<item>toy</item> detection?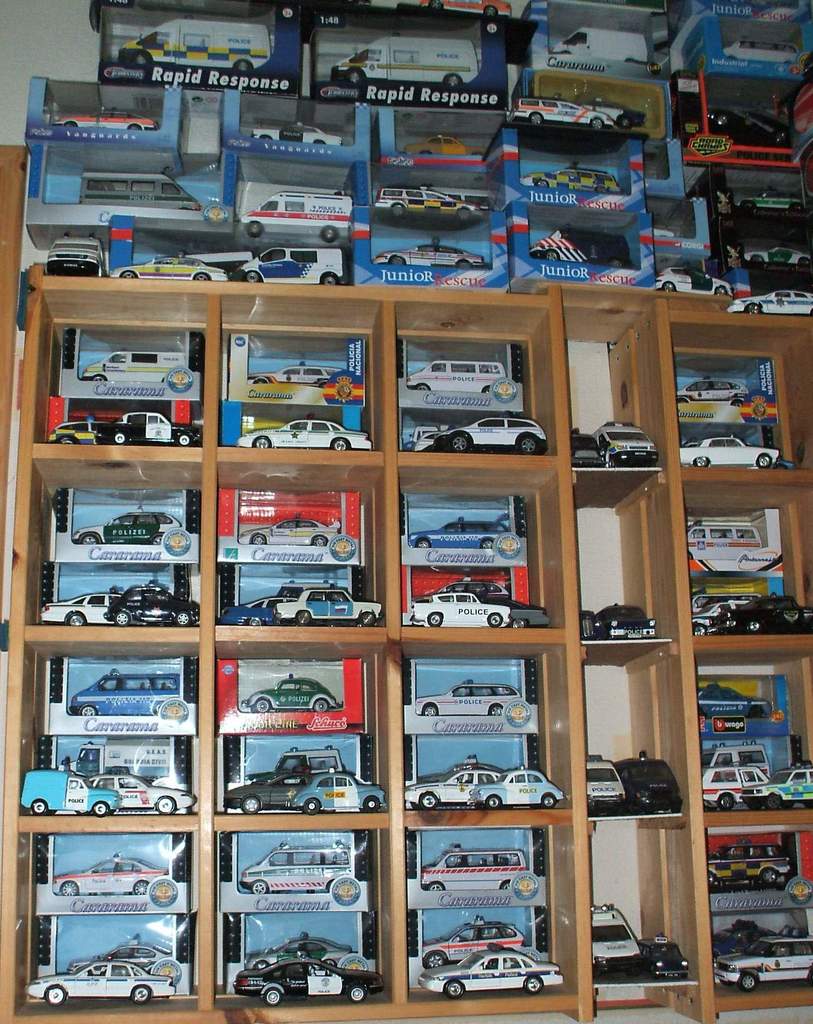
<bbox>18, 765, 117, 817</bbox>
